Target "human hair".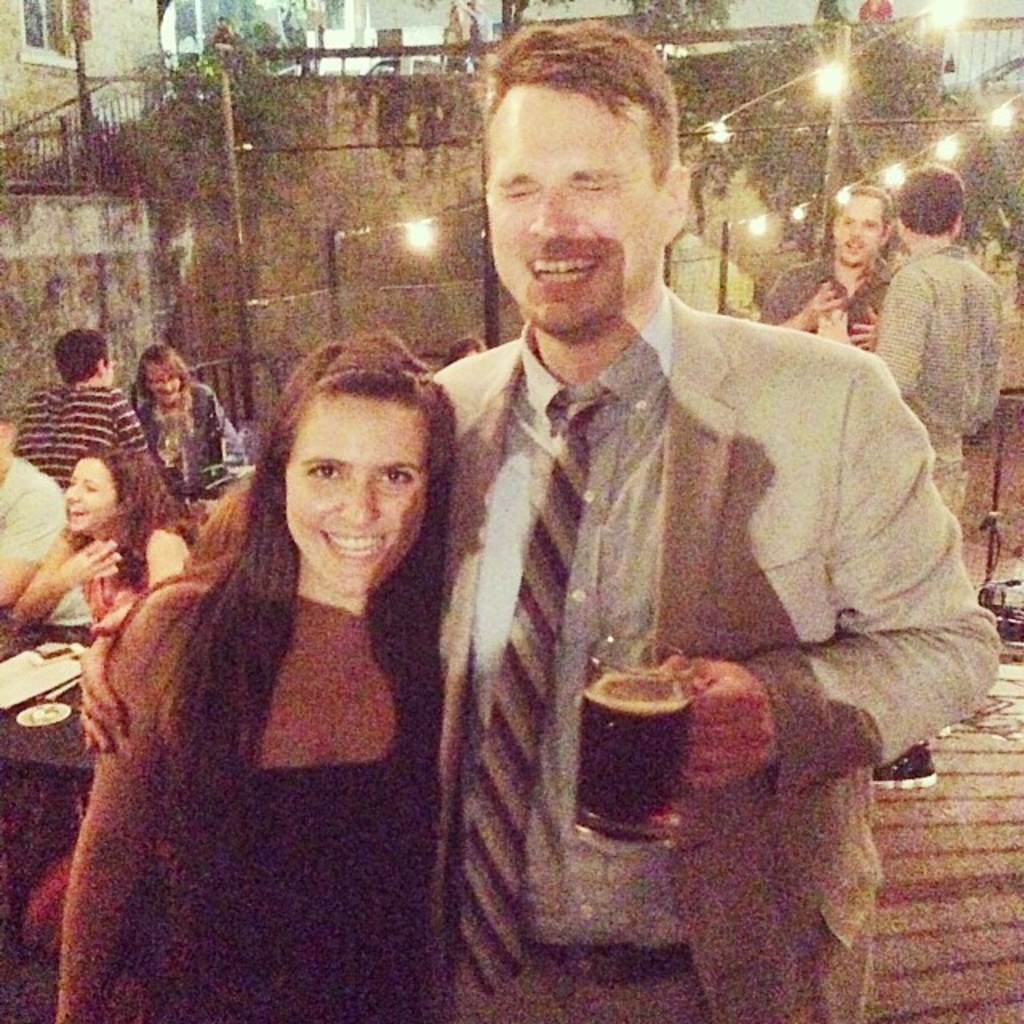
Target region: <region>834, 178, 883, 238</region>.
